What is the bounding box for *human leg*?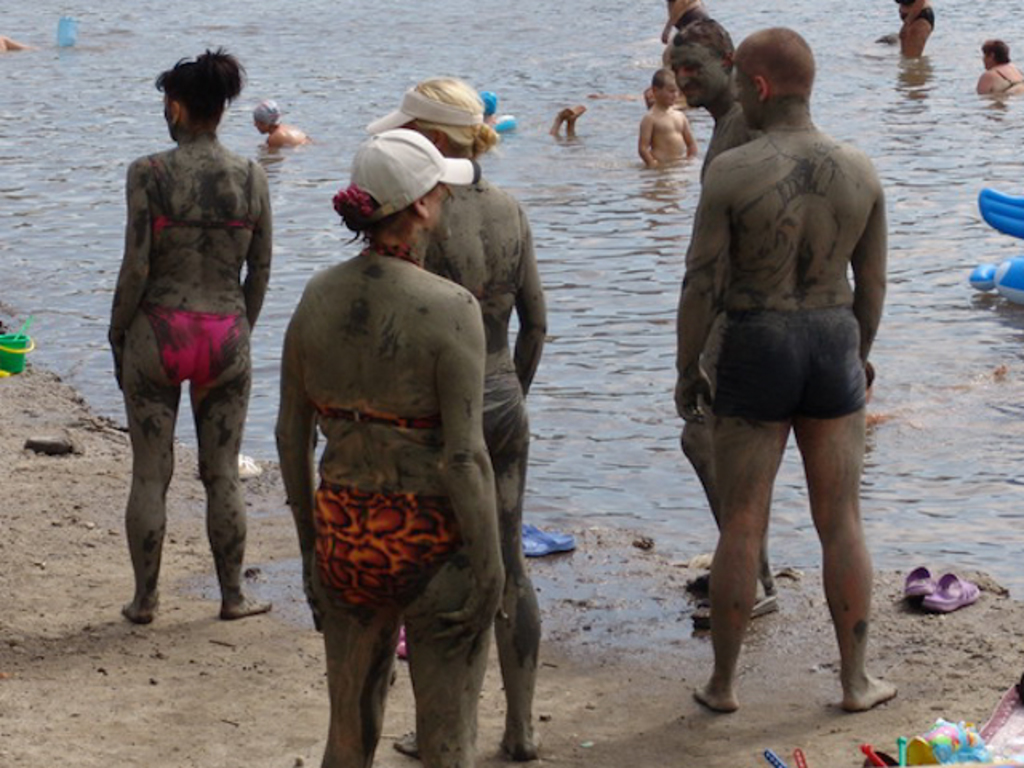
<box>398,523,486,763</box>.
